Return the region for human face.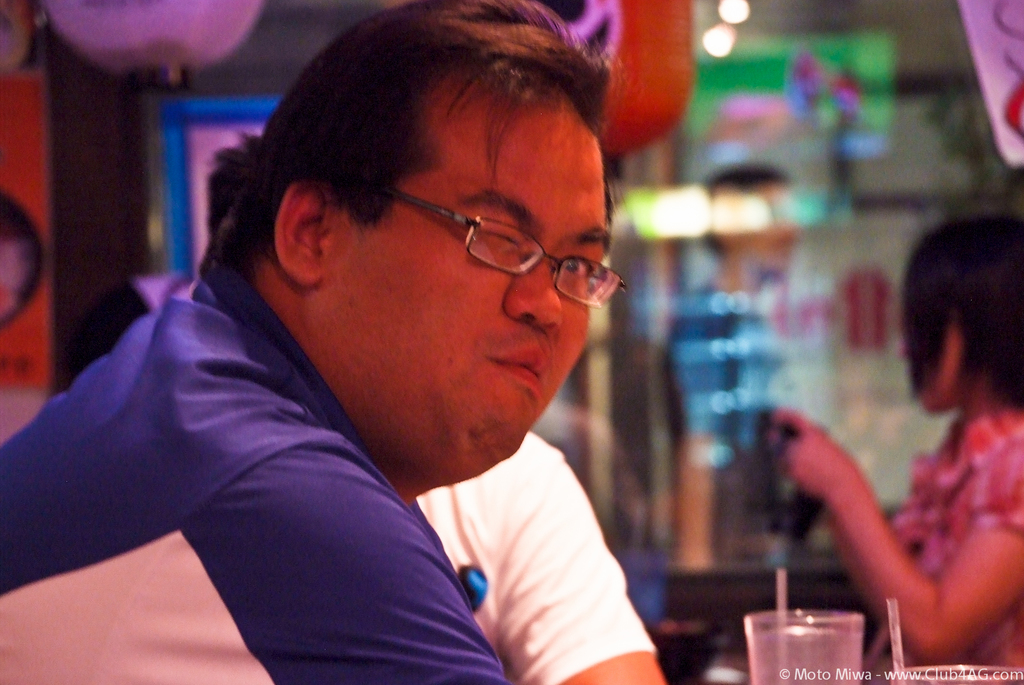
328/134/611/461.
